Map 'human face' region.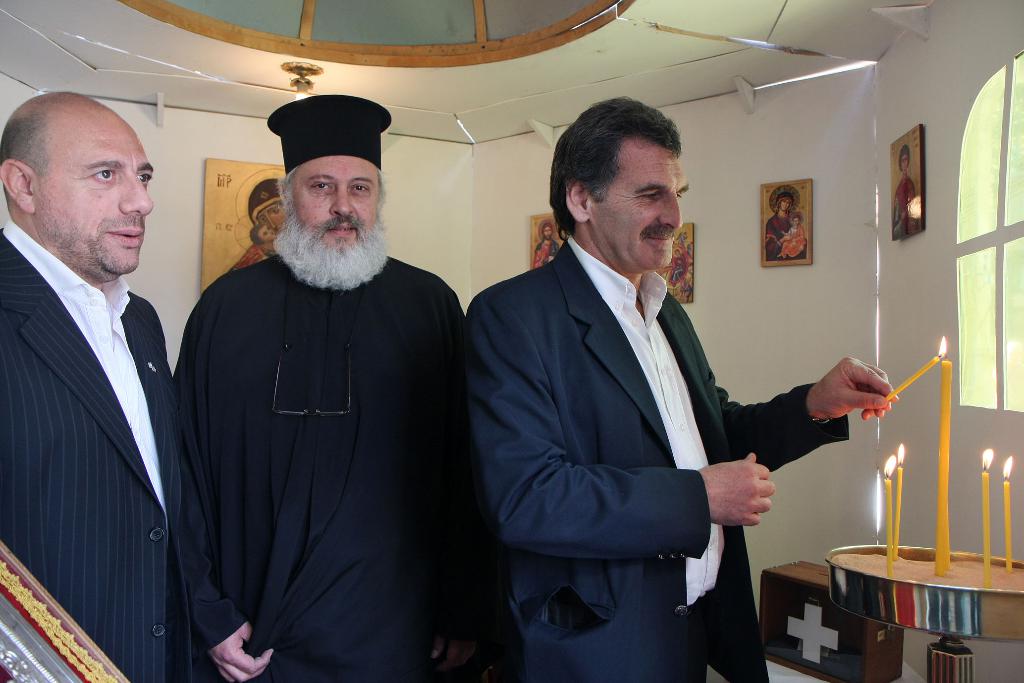
Mapped to rect(542, 226, 553, 239).
